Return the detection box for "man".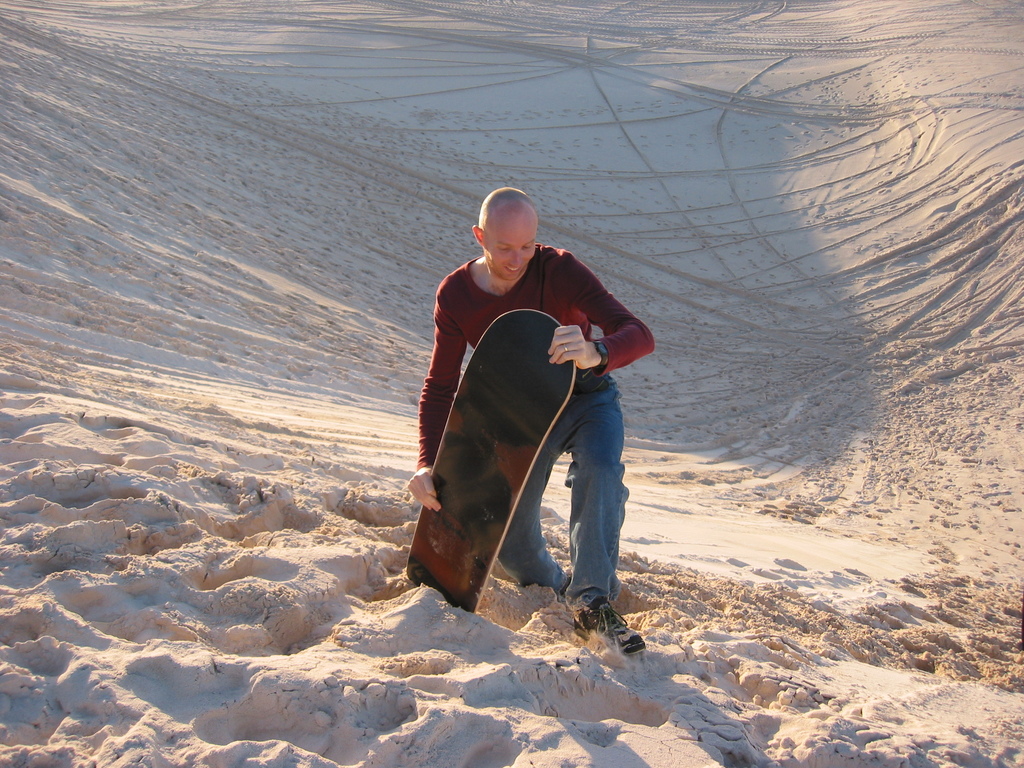
box(408, 176, 643, 644).
